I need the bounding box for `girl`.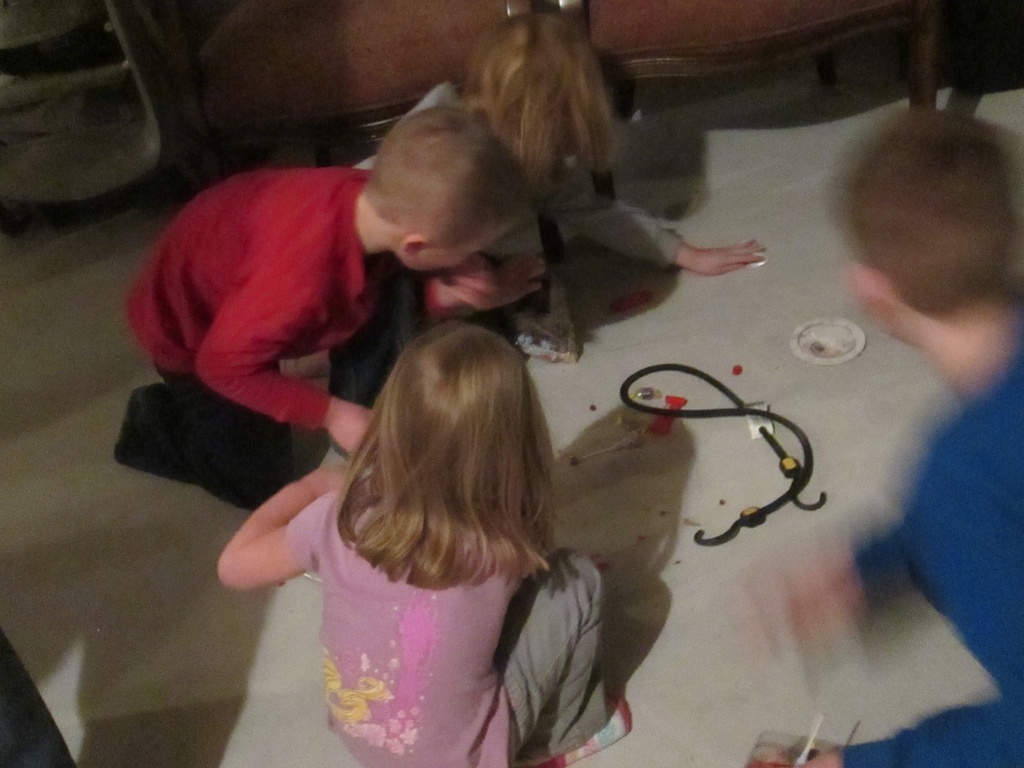
Here it is: 221, 319, 632, 767.
